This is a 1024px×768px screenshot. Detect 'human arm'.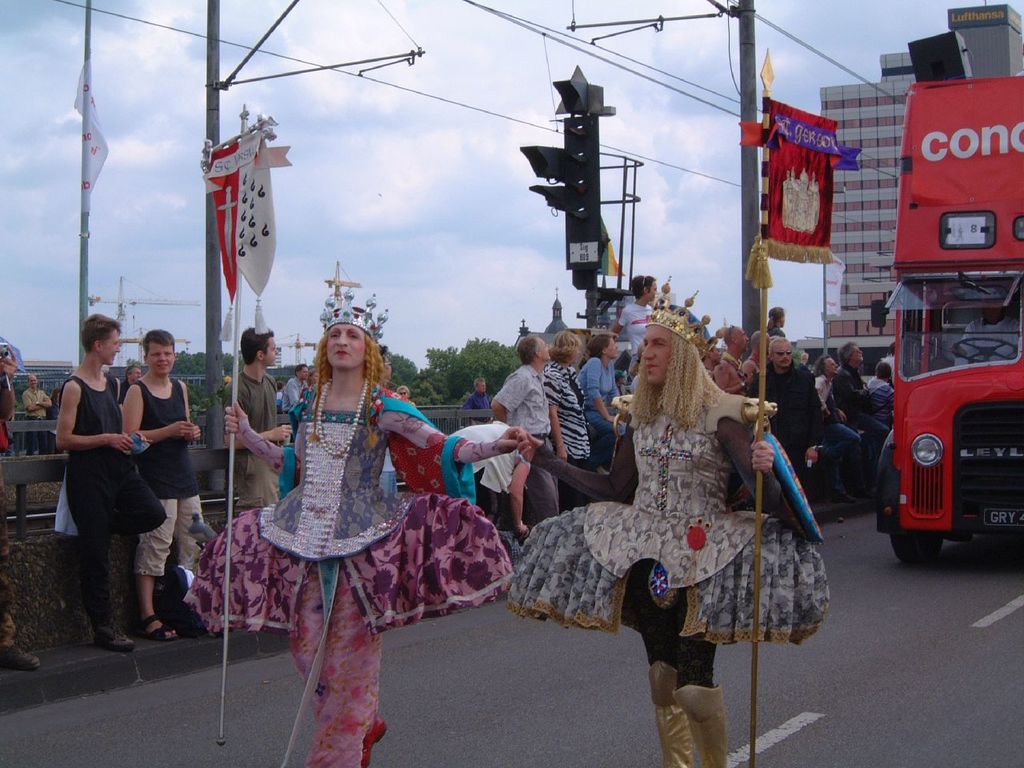
382, 390, 530, 472.
